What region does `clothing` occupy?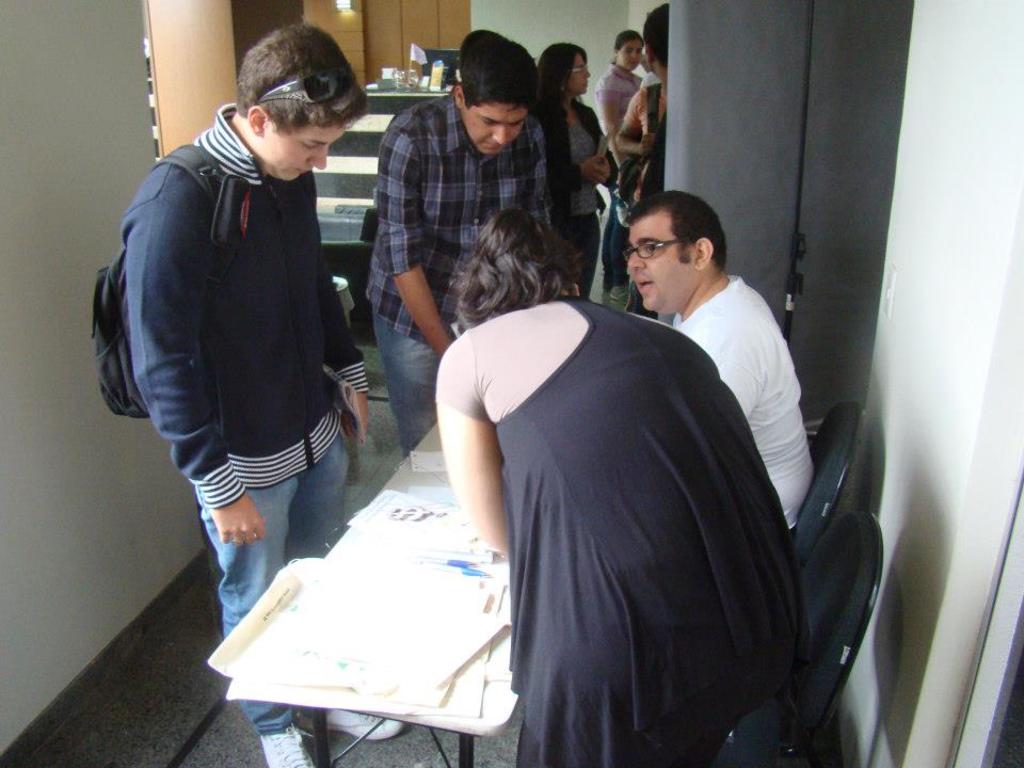
x1=594, y1=68, x2=655, y2=170.
